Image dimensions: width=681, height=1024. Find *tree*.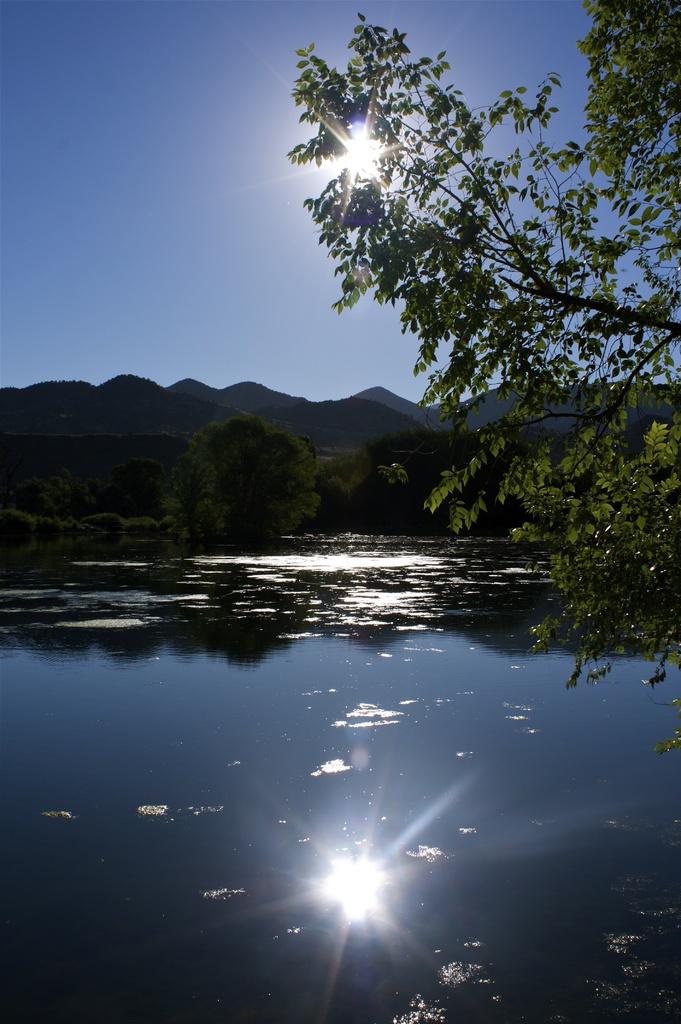
282/19/647/570.
